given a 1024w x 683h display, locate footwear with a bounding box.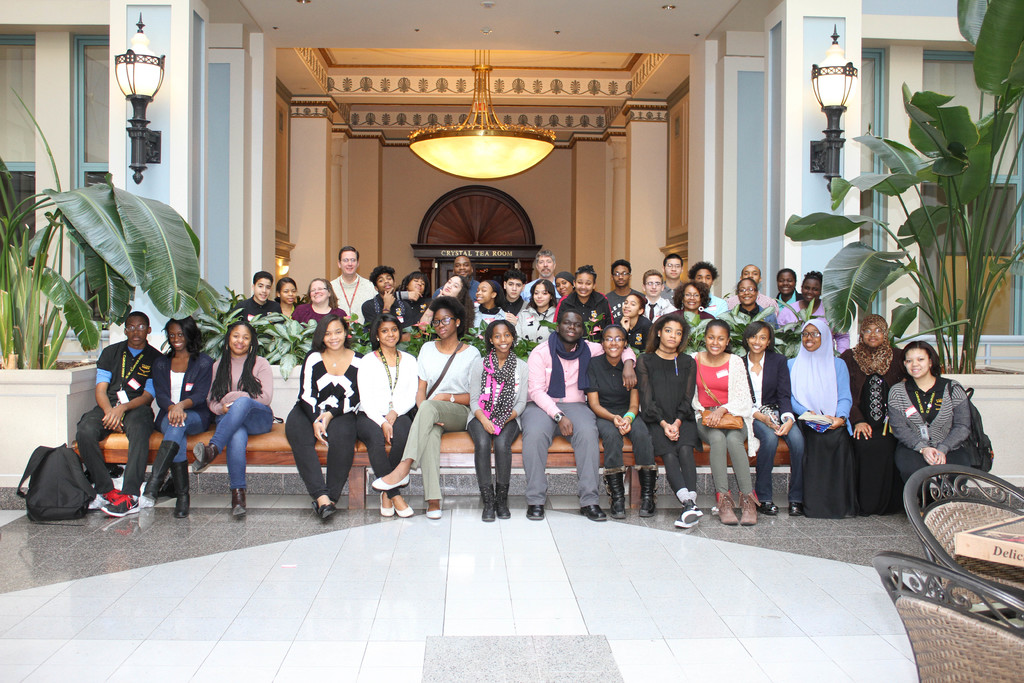
Located: (left=424, top=502, right=441, bottom=519).
